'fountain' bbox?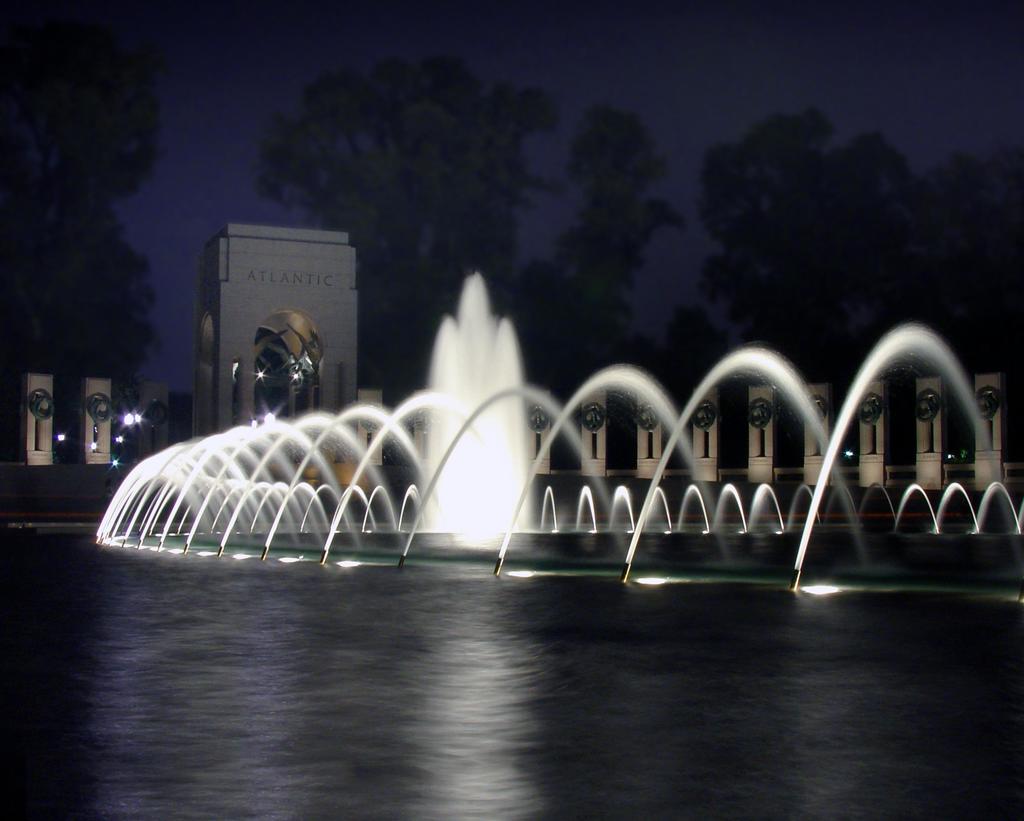
BBox(420, 270, 537, 551)
